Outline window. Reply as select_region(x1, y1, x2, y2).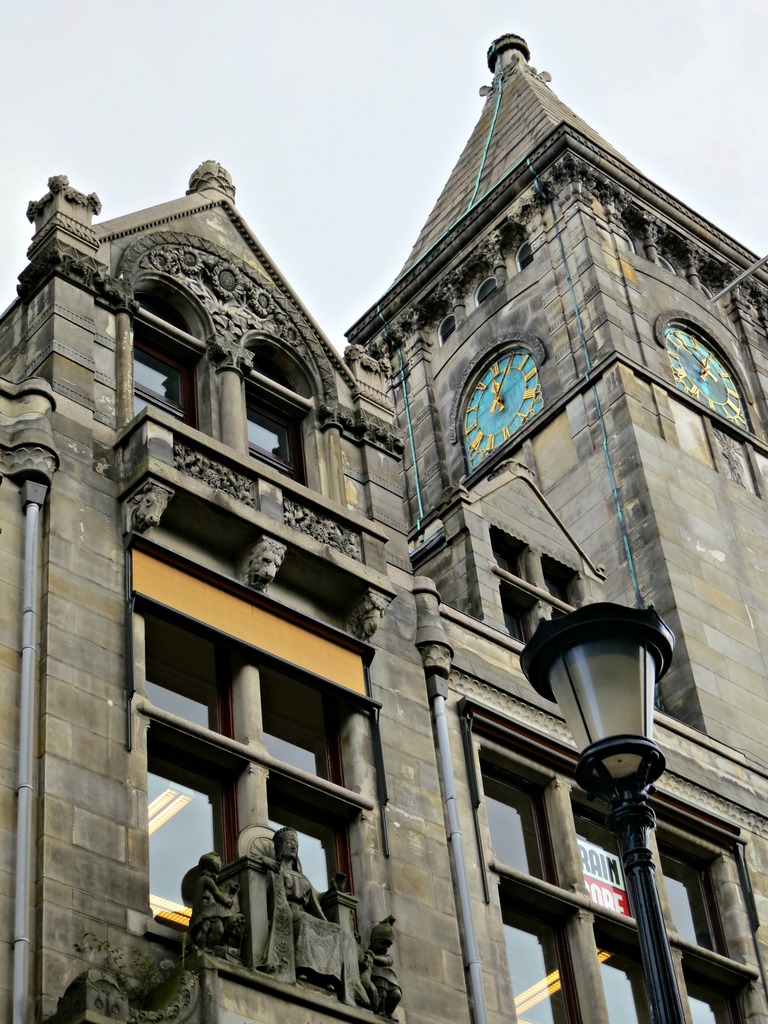
select_region(673, 396, 767, 508).
